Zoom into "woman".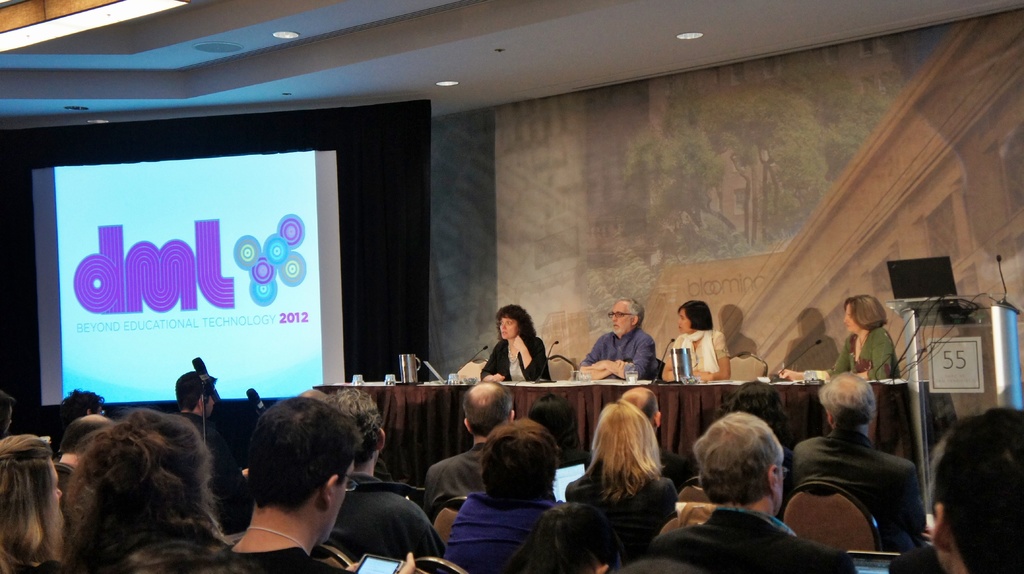
Zoom target: [left=442, top=420, right=560, bottom=573].
